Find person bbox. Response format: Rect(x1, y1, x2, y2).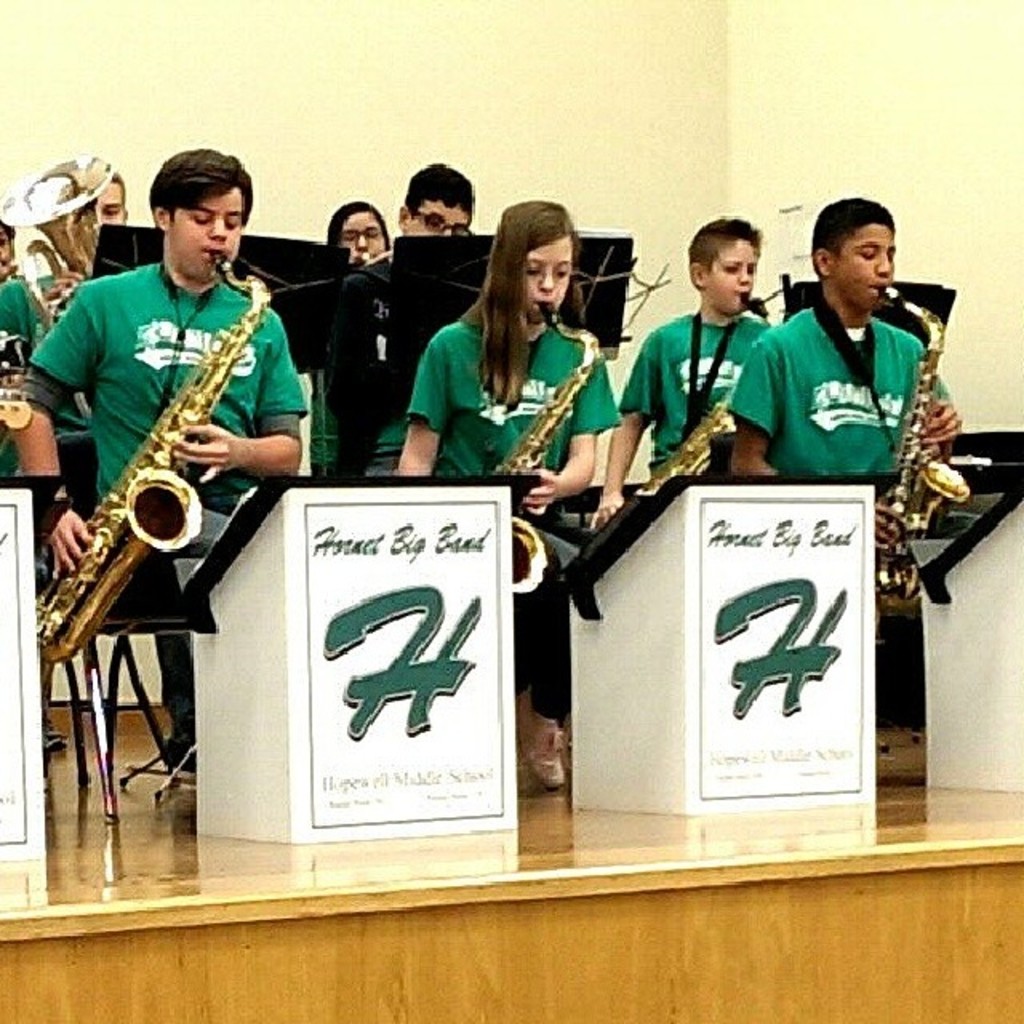
Rect(587, 218, 768, 518).
